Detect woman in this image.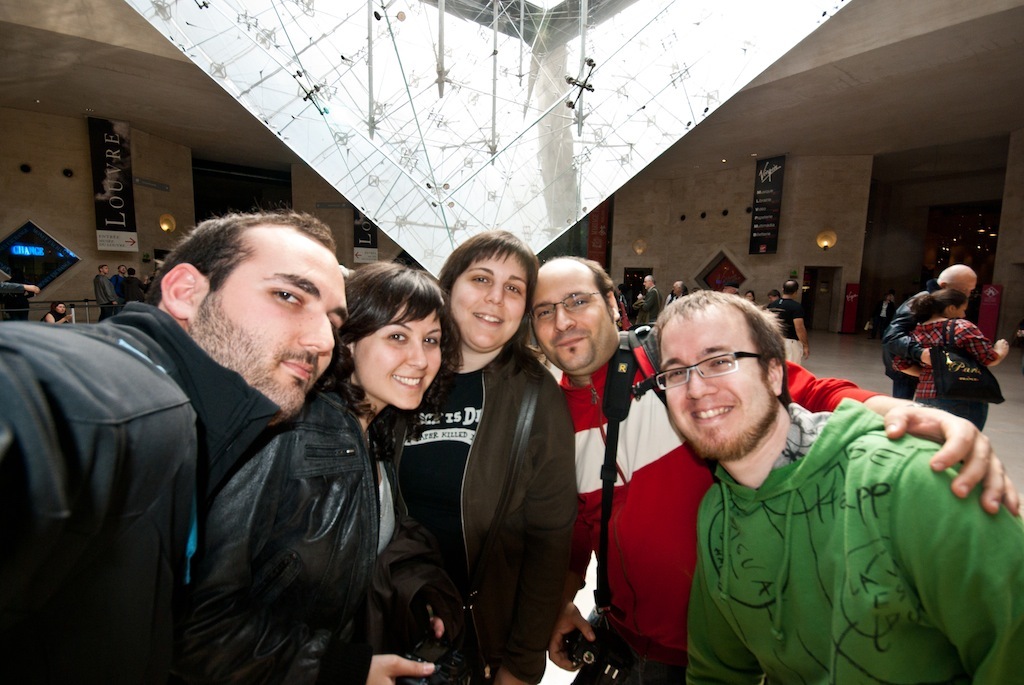
Detection: 186, 261, 463, 684.
